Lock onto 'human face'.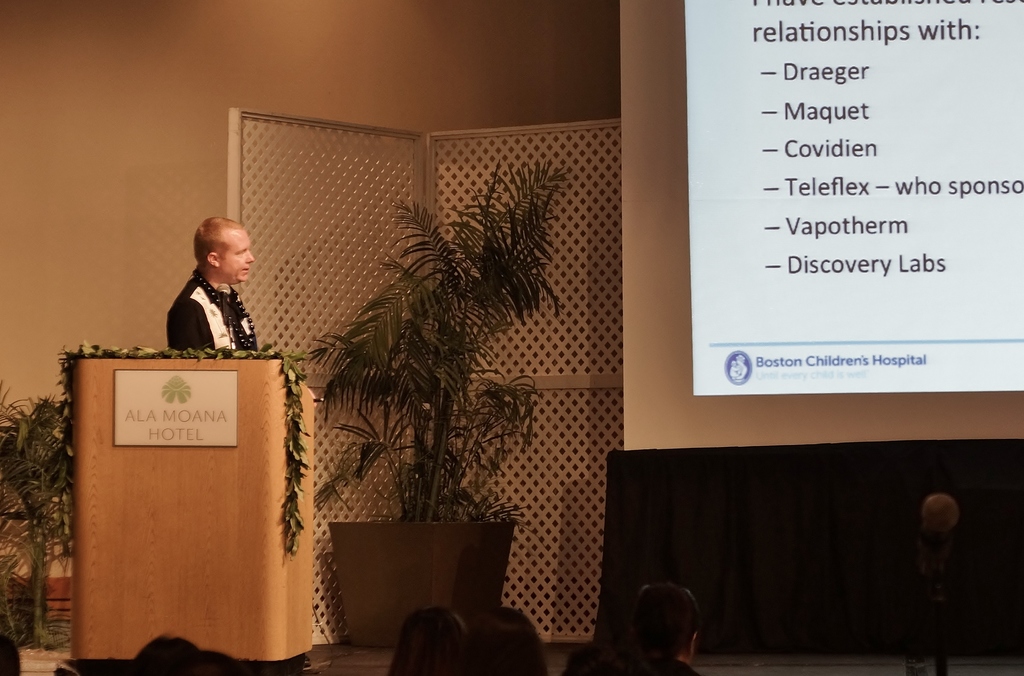
Locked: 221/220/253/285.
